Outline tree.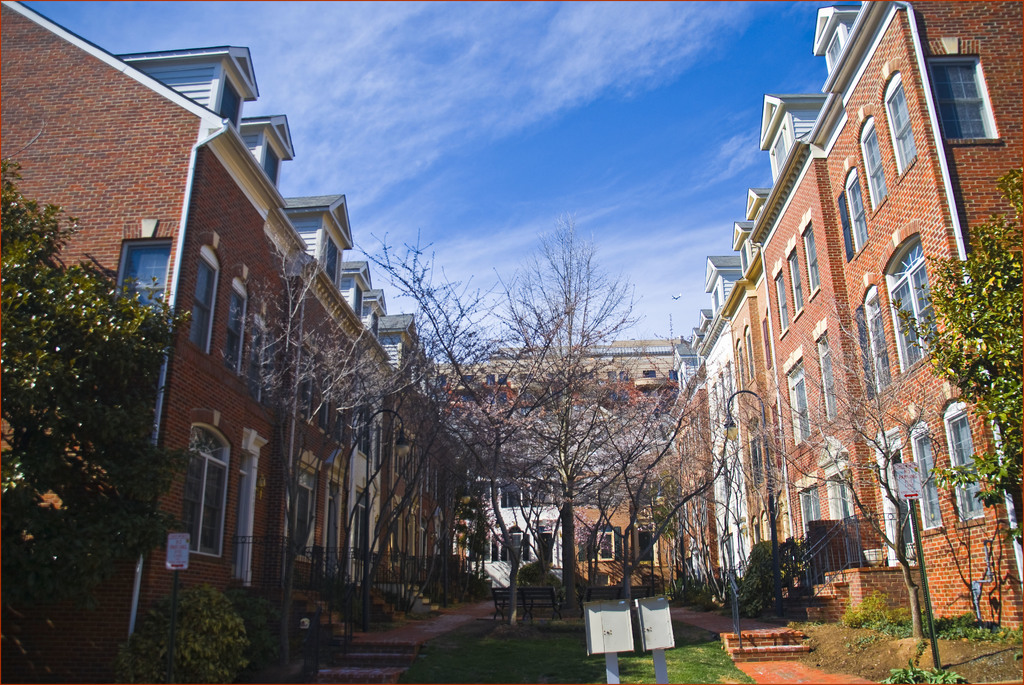
Outline: 218/224/439/666.
